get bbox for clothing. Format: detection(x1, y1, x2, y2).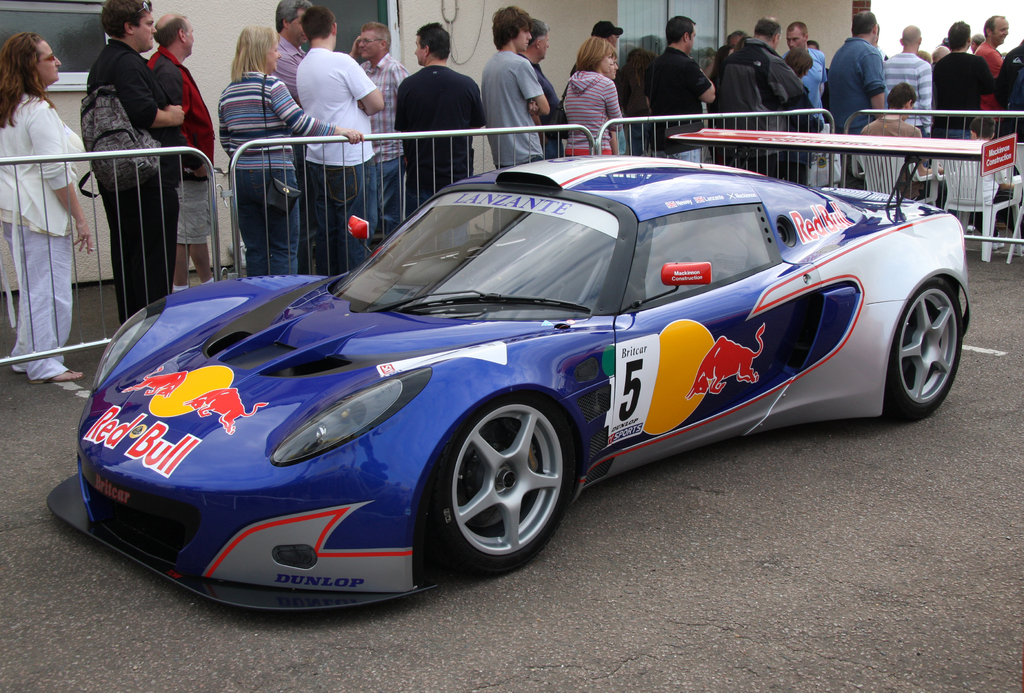
detection(762, 45, 836, 124).
